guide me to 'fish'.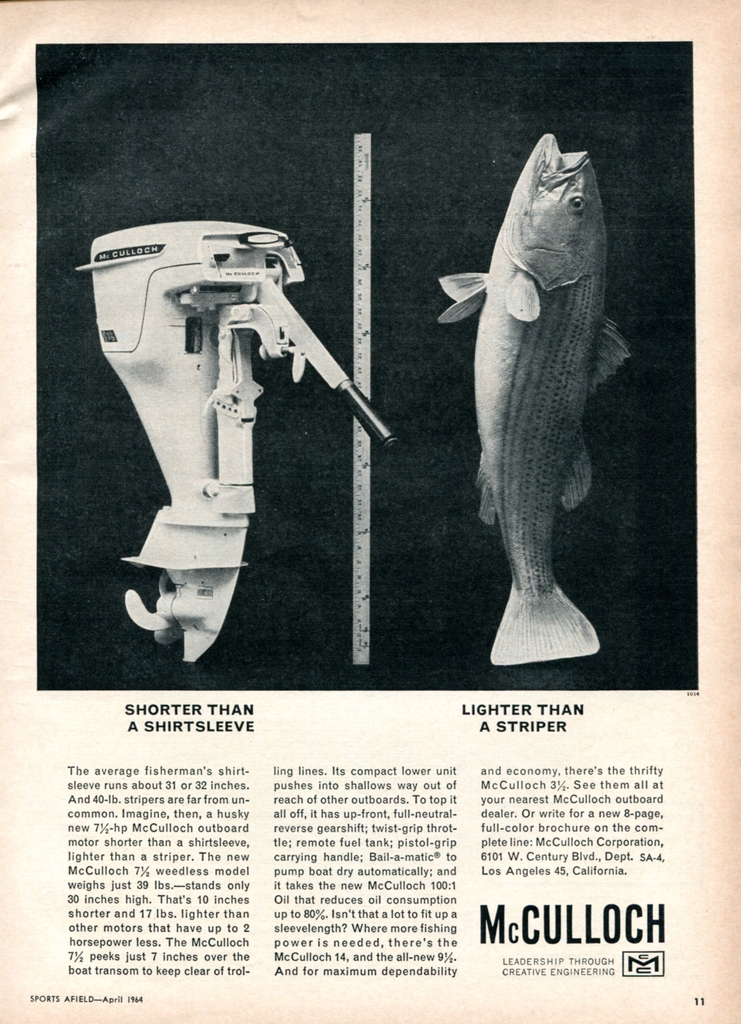
Guidance: <bbox>440, 122, 629, 646</bbox>.
